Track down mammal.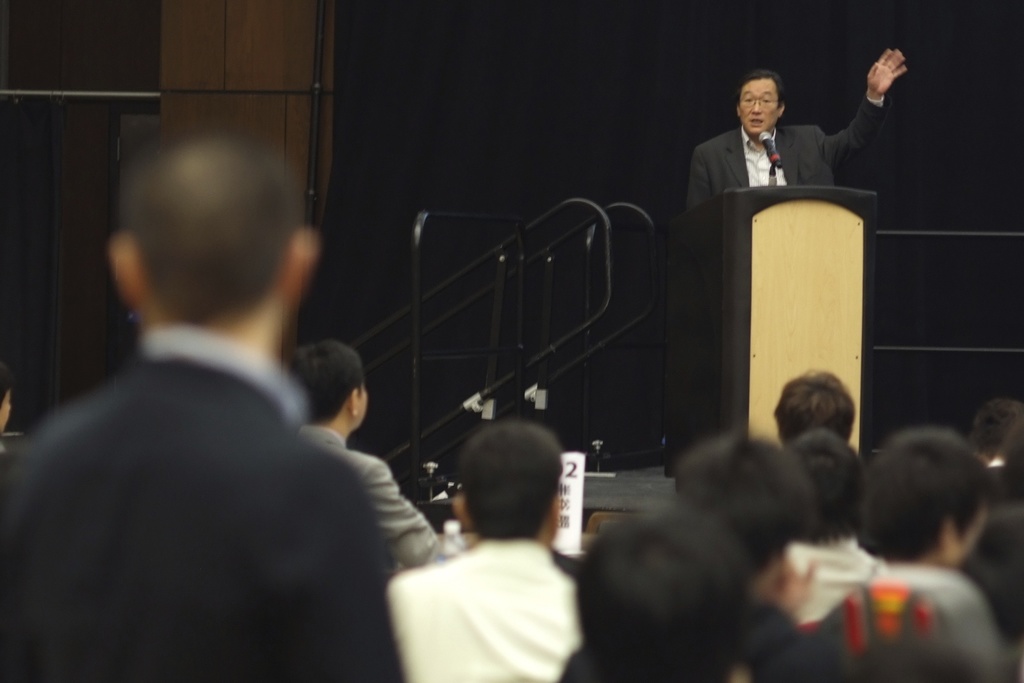
Tracked to box=[968, 396, 1021, 472].
